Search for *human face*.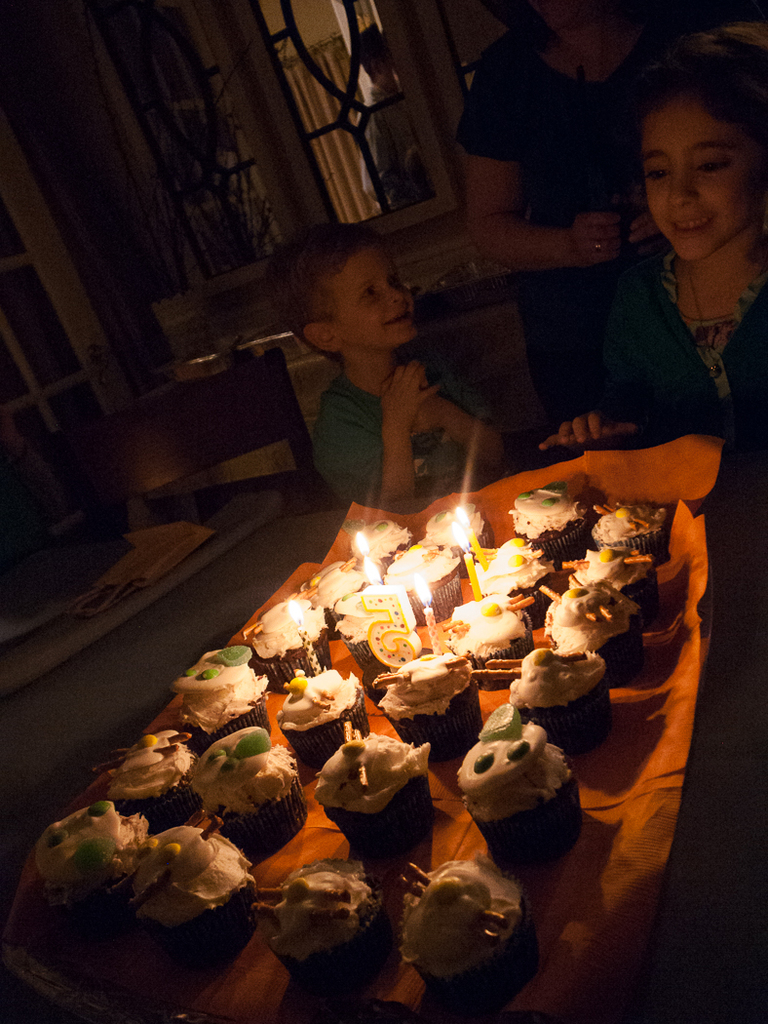
Found at 325, 241, 415, 347.
